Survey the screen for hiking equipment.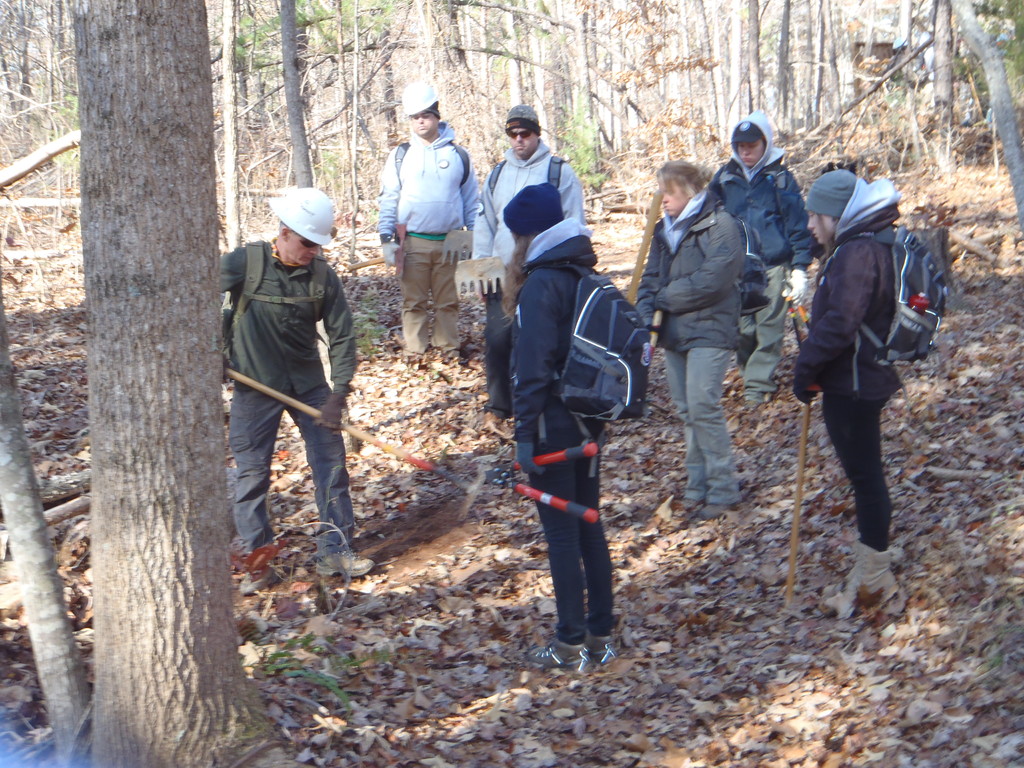
Survey found: (left=400, top=81, right=438, bottom=116).
